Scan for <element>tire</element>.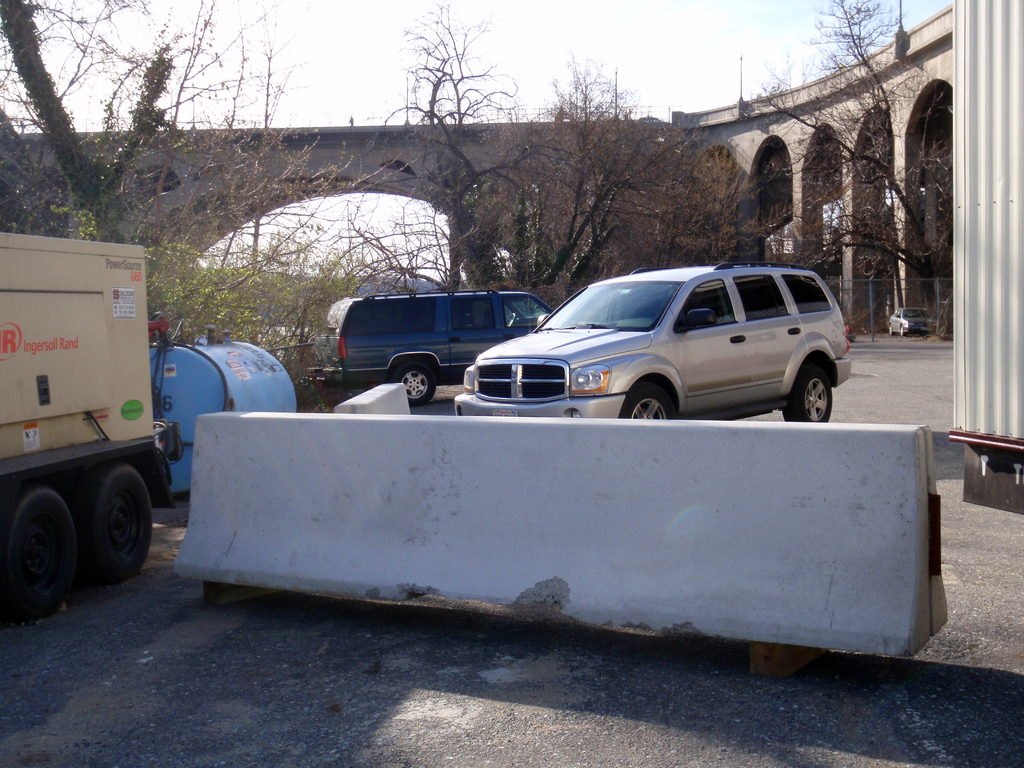
Scan result: locate(623, 384, 678, 420).
